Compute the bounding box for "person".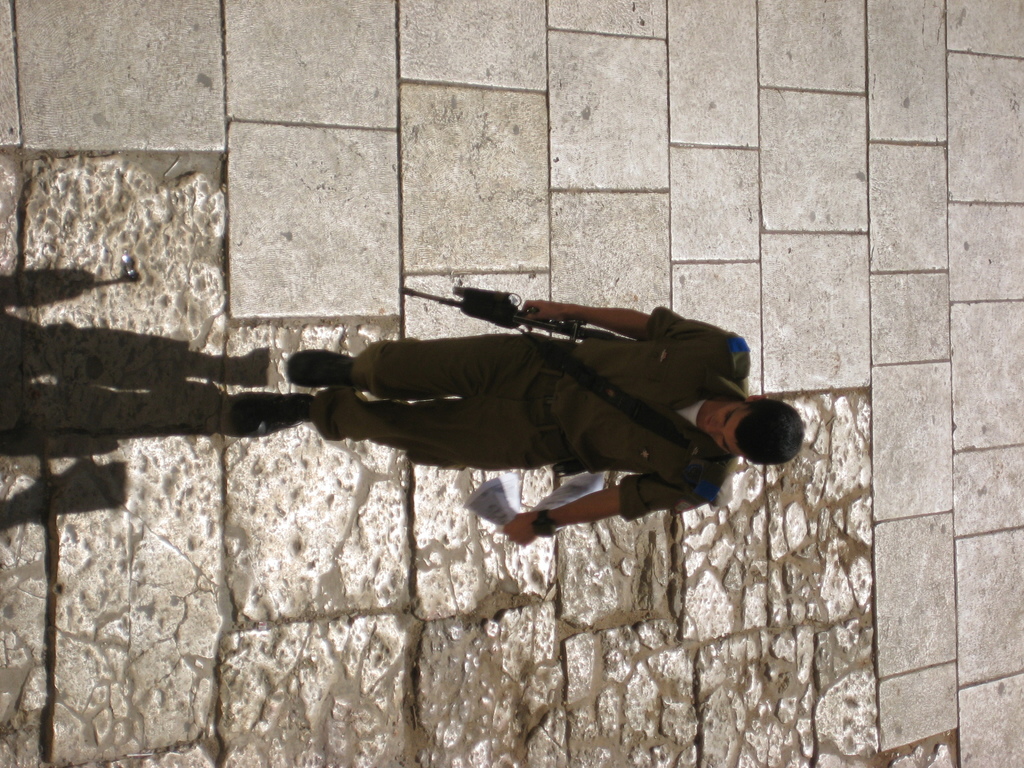
bbox=(292, 259, 761, 568).
